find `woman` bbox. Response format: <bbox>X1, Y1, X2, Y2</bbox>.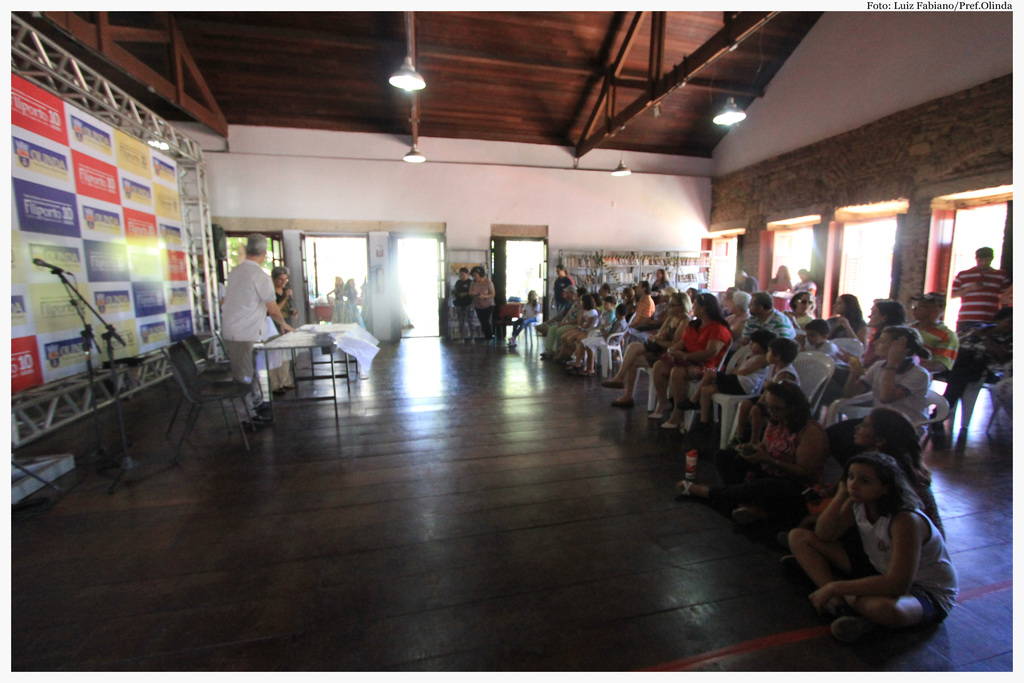
<bbox>266, 266, 298, 397</bbox>.
